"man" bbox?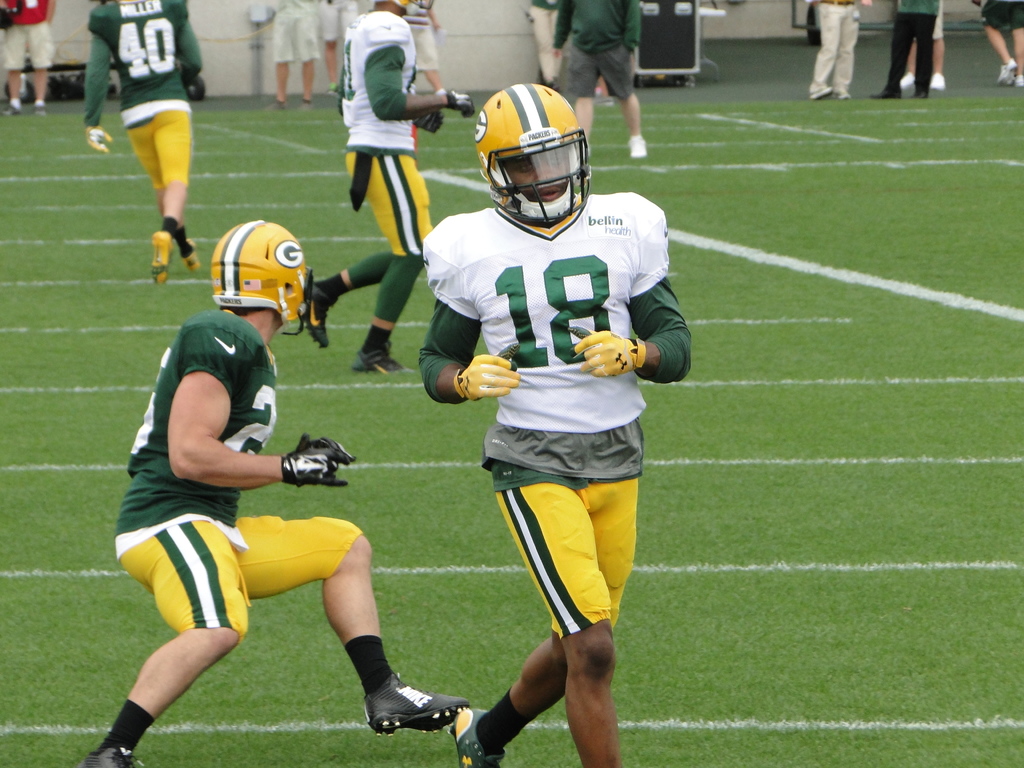
{"x1": 78, "y1": 218, "x2": 471, "y2": 767}
